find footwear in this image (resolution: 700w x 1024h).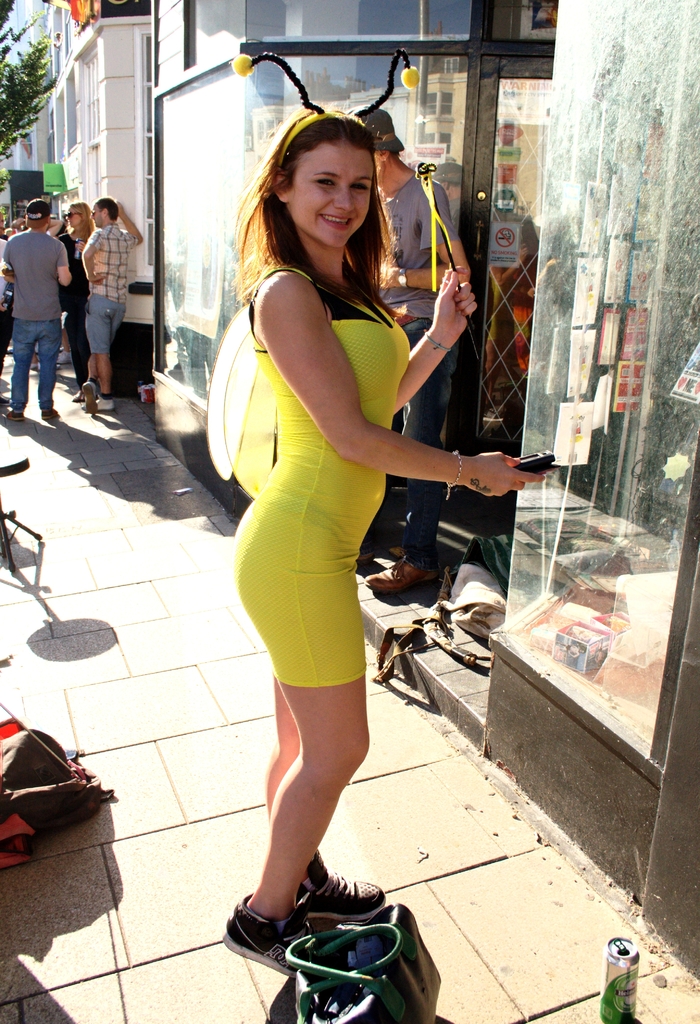
region(88, 395, 109, 410).
